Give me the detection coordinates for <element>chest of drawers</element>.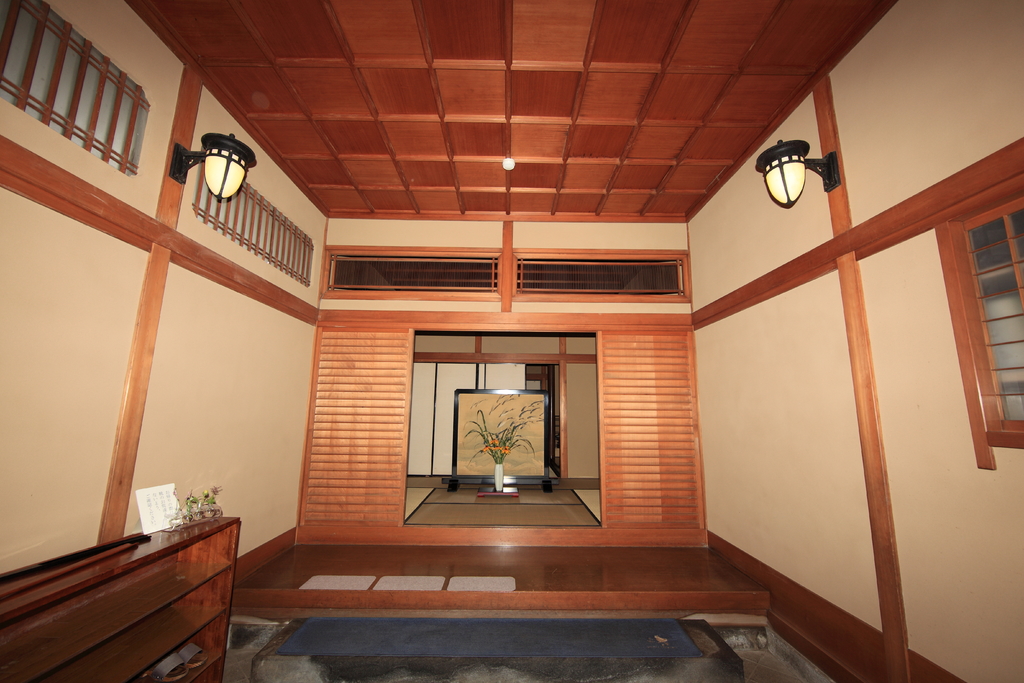
(left=0, top=516, right=239, bottom=680).
